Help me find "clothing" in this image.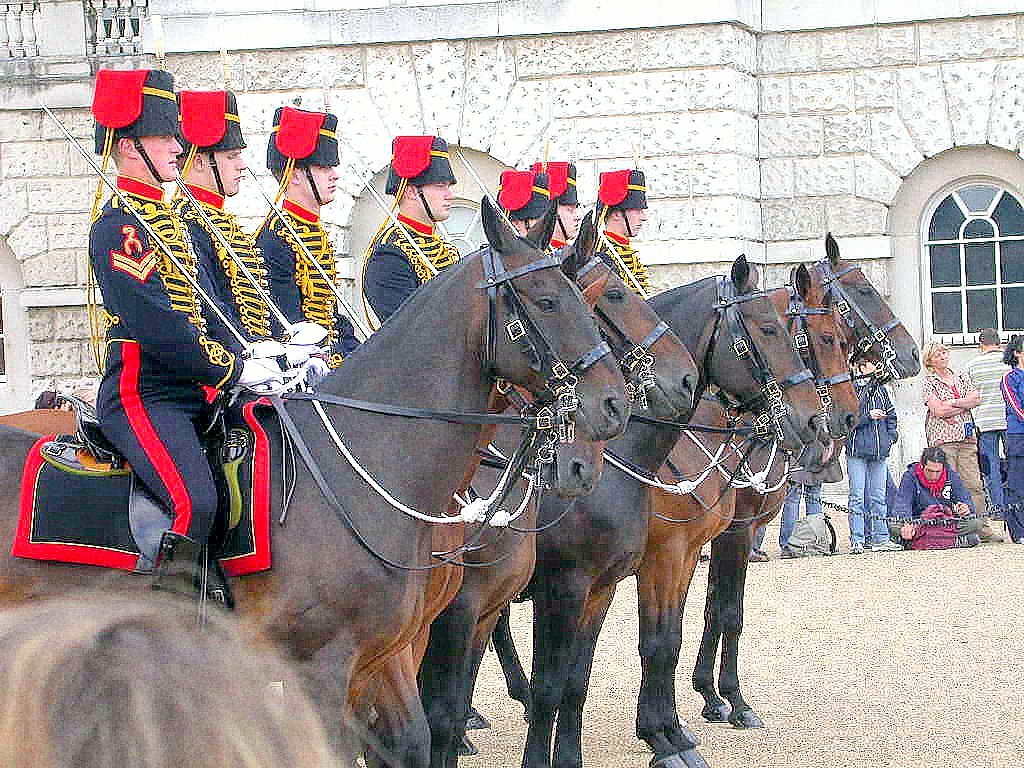
Found it: (168, 183, 263, 385).
